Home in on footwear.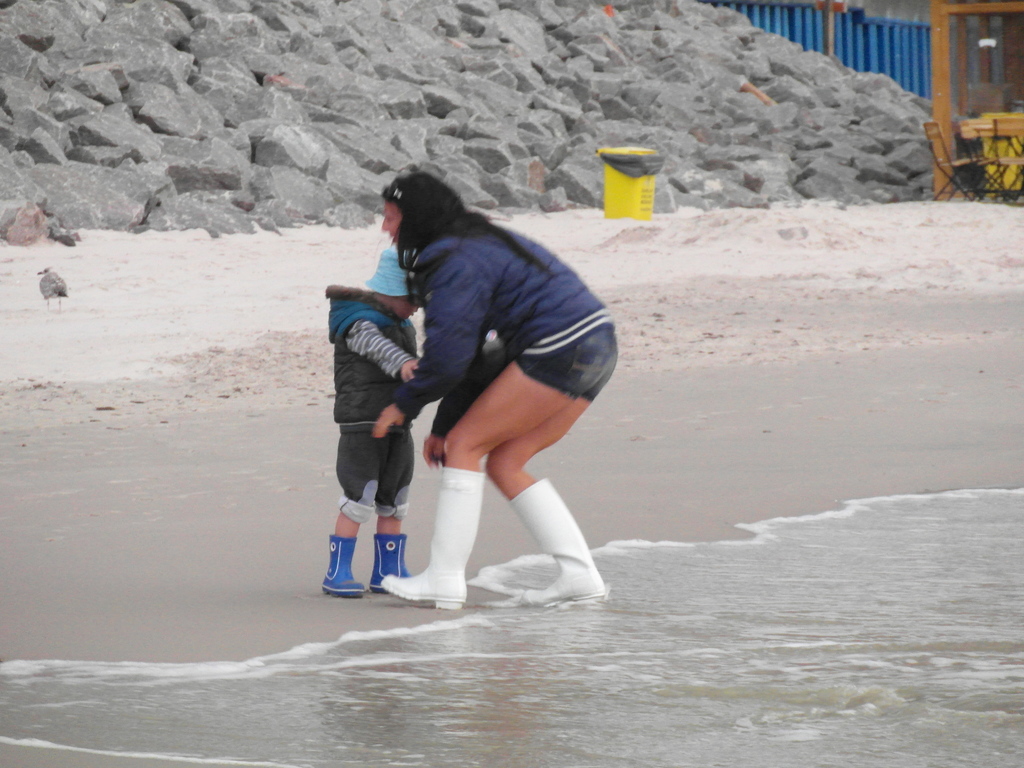
Homed in at BBox(311, 540, 368, 595).
